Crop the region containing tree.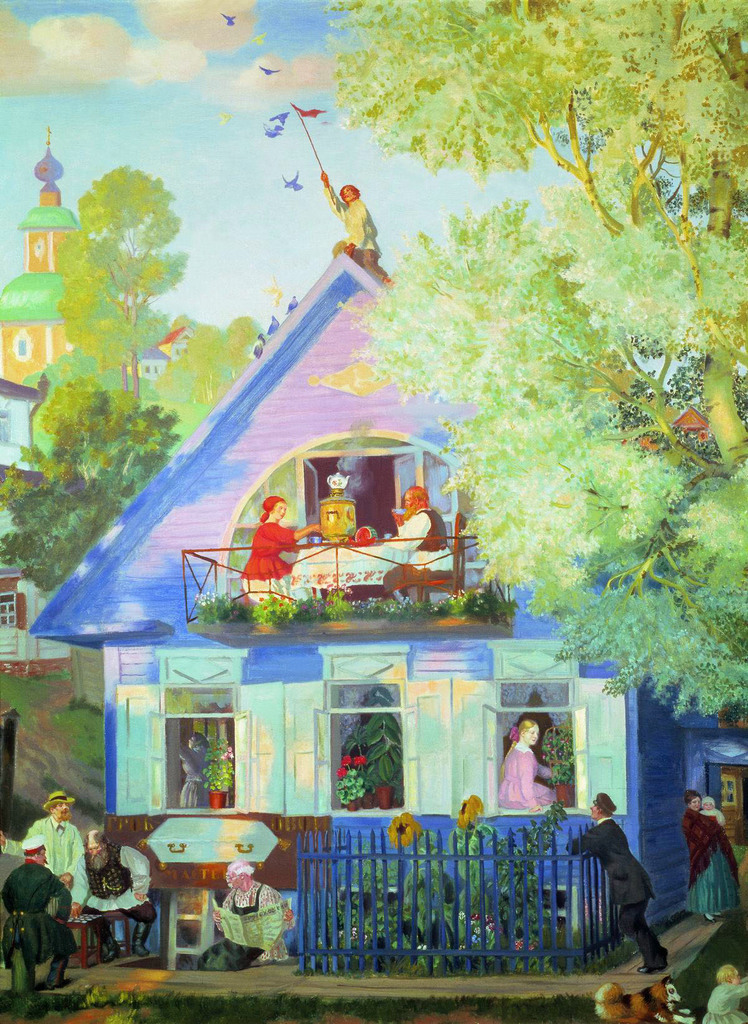
Crop region: bbox=(0, 374, 179, 589).
